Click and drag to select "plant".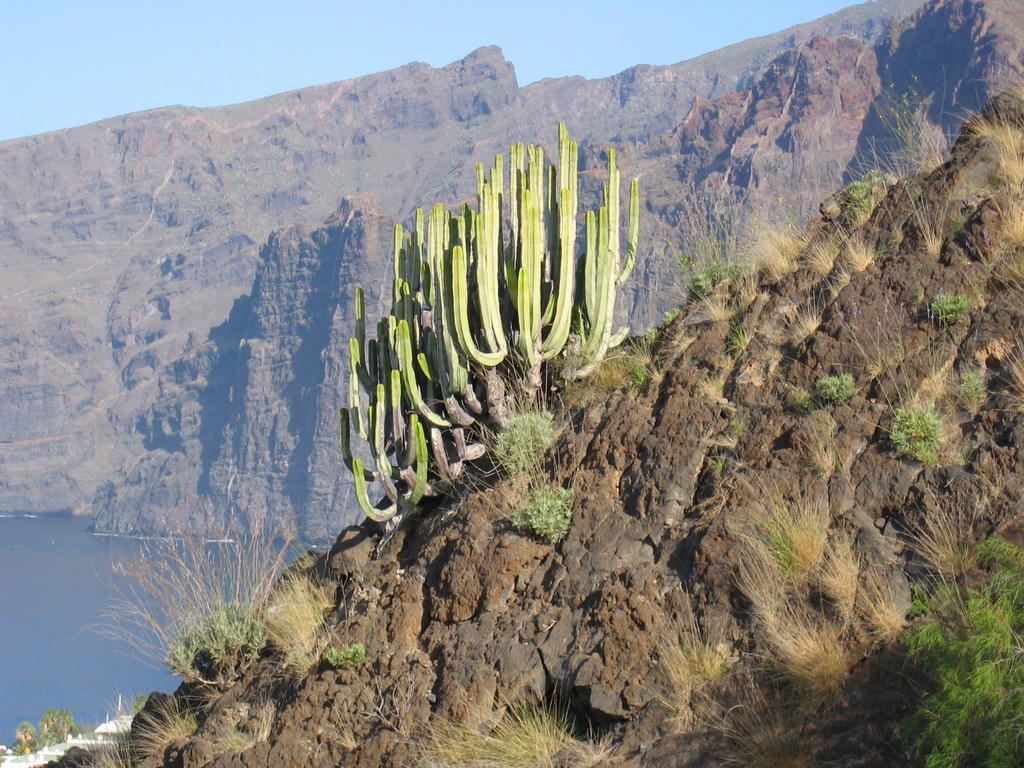
Selection: x1=917 y1=292 x2=966 y2=333.
